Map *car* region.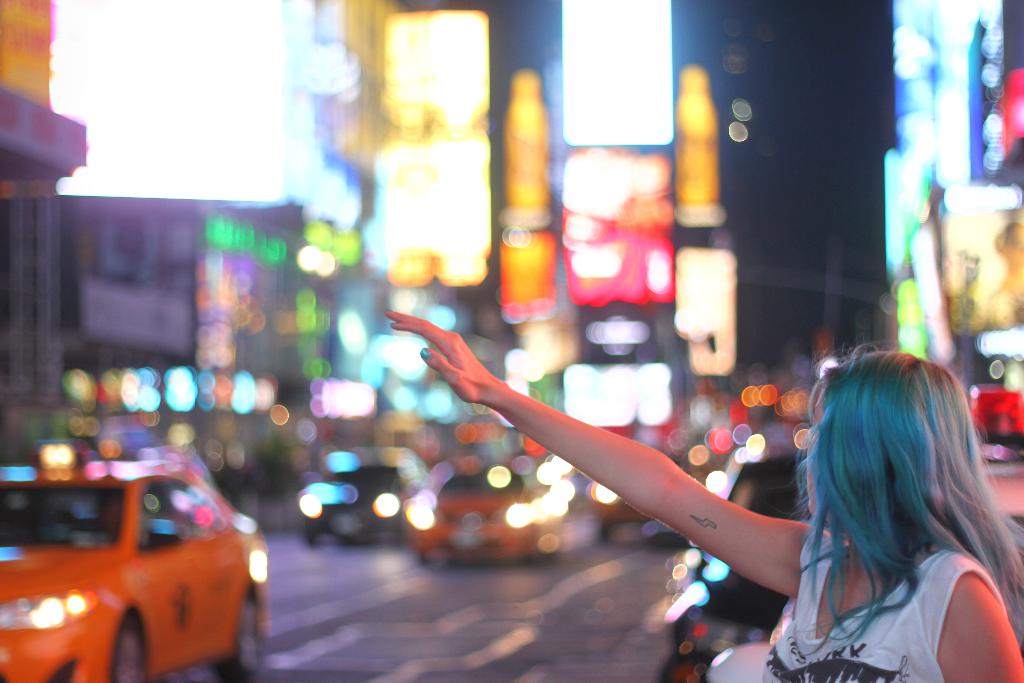
Mapped to <bbox>0, 462, 275, 682</bbox>.
